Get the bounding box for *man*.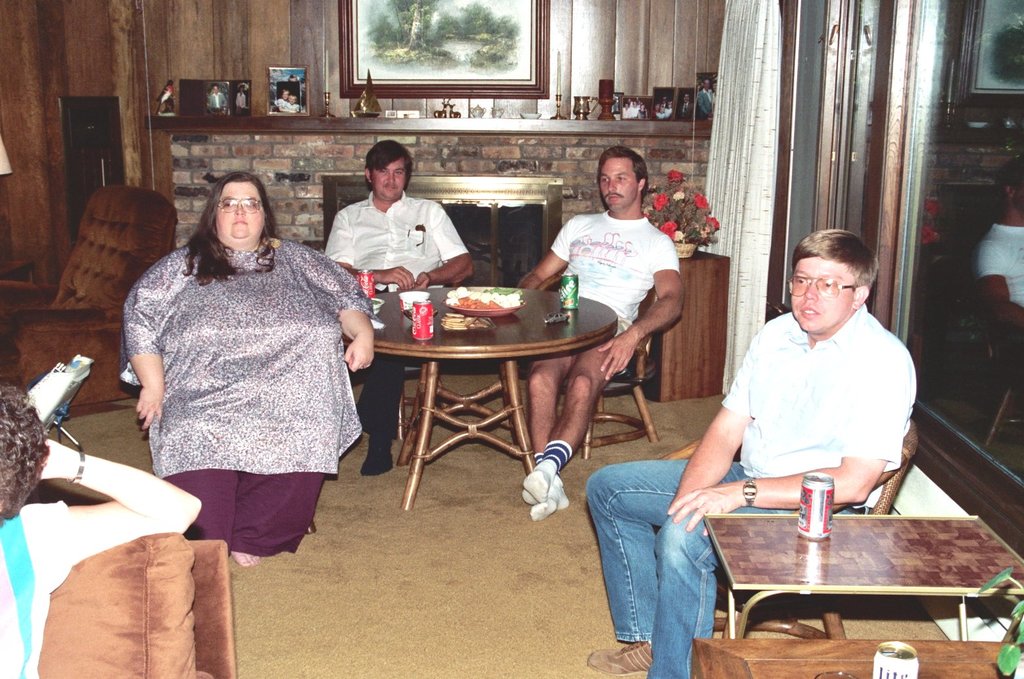
box=[518, 147, 680, 524].
